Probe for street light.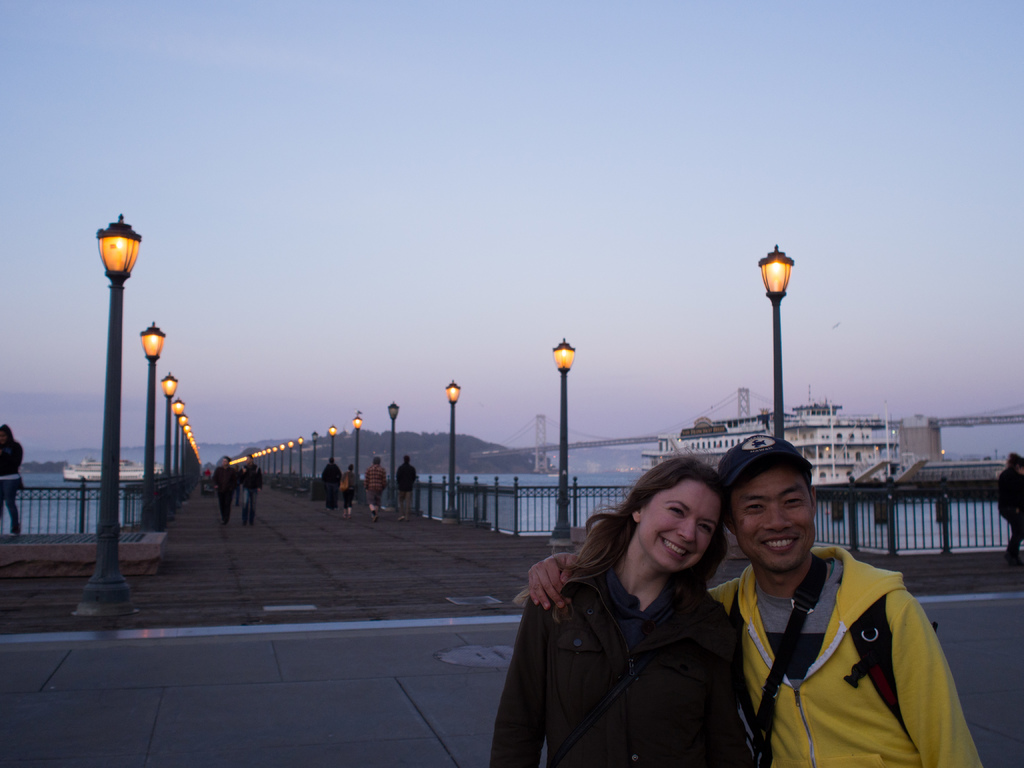
Probe result: 311, 431, 320, 482.
